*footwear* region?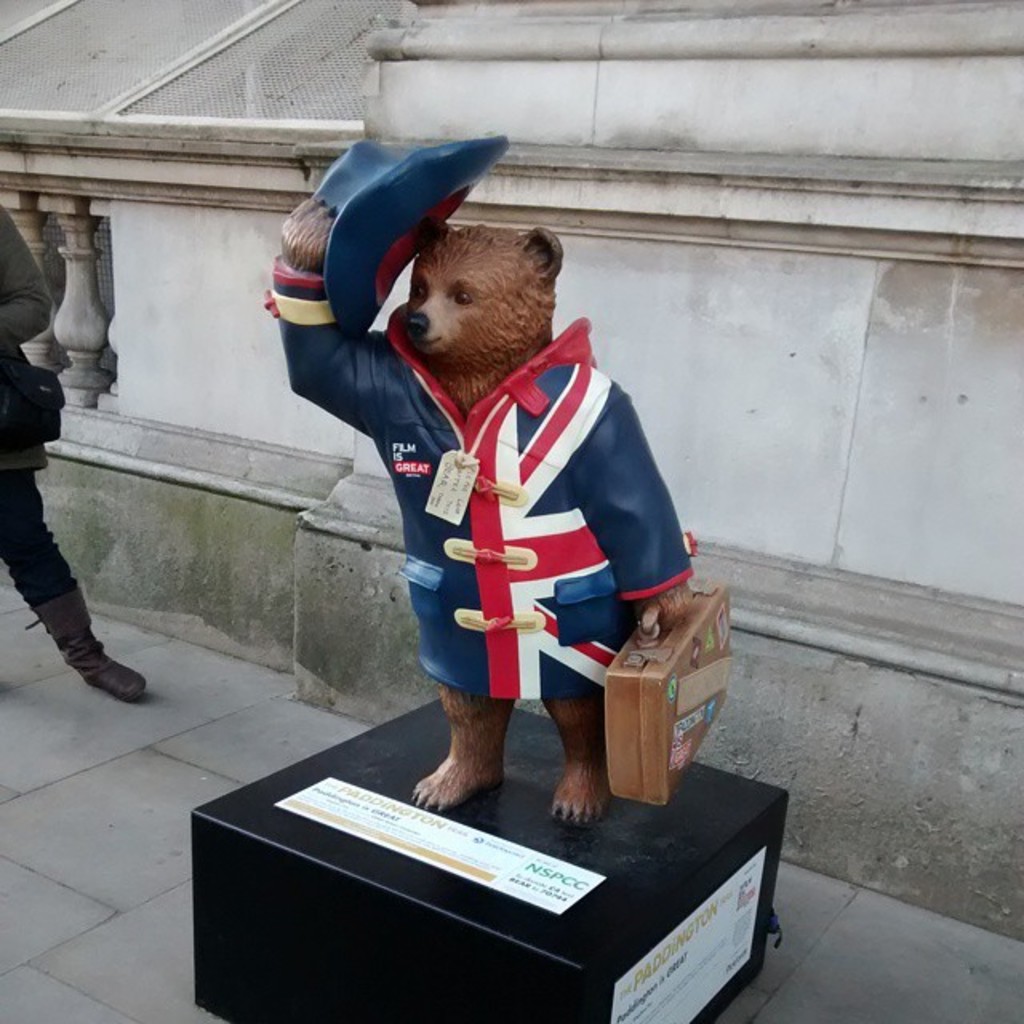
Rect(24, 579, 150, 701)
